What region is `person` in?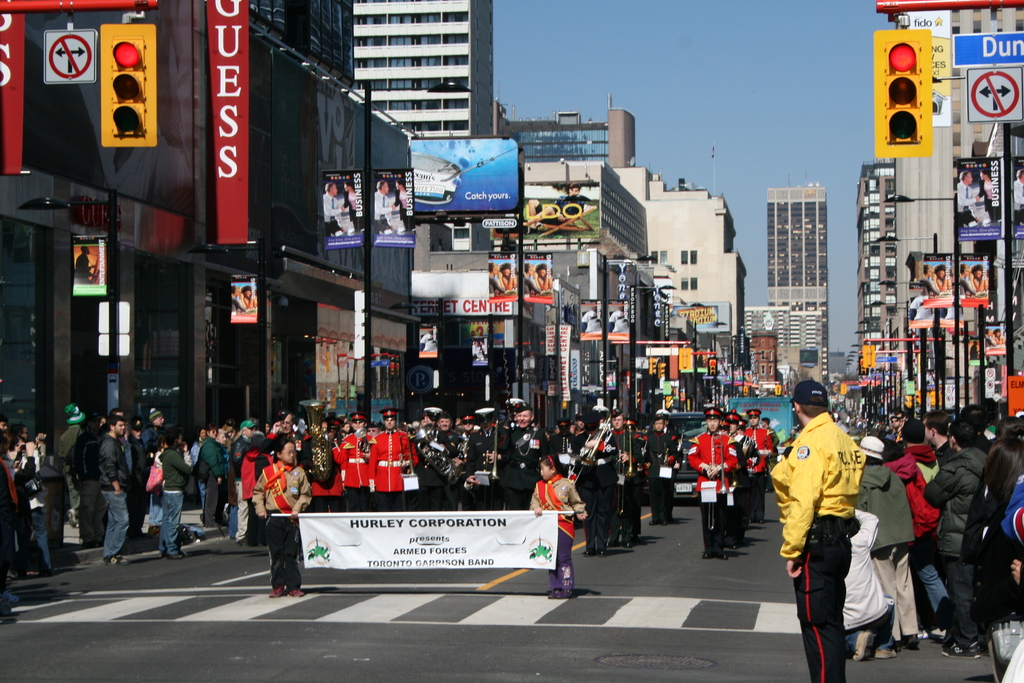
x1=520 y1=261 x2=552 y2=295.
